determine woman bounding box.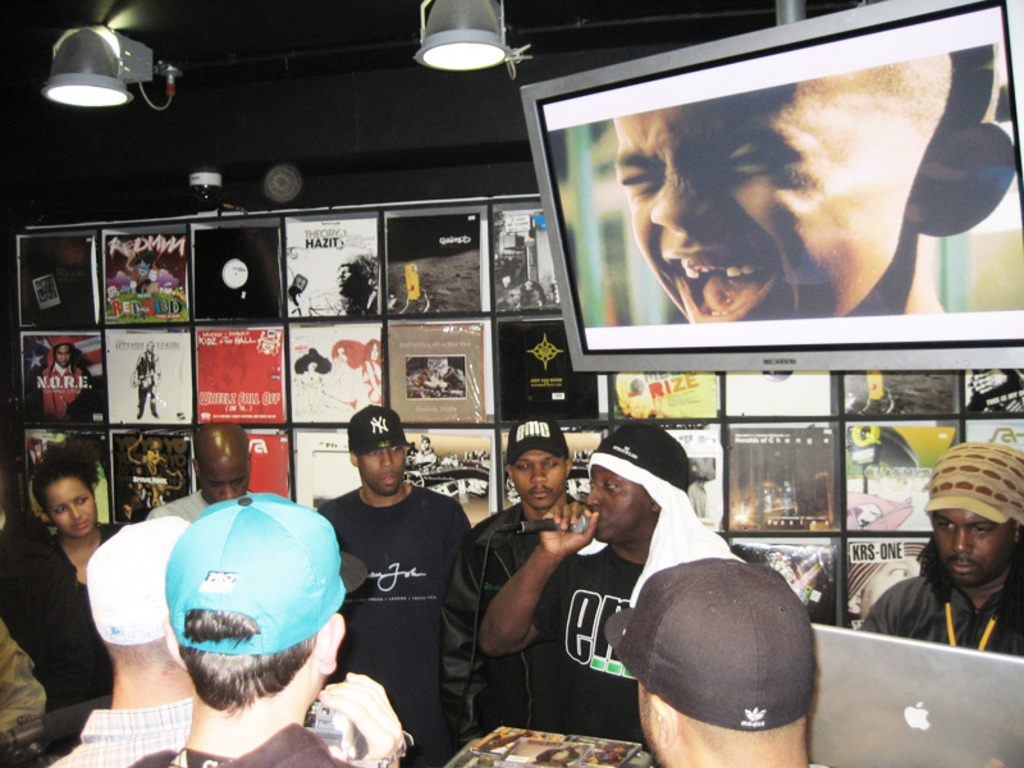
Determined: <bbox>31, 442, 116, 588</bbox>.
